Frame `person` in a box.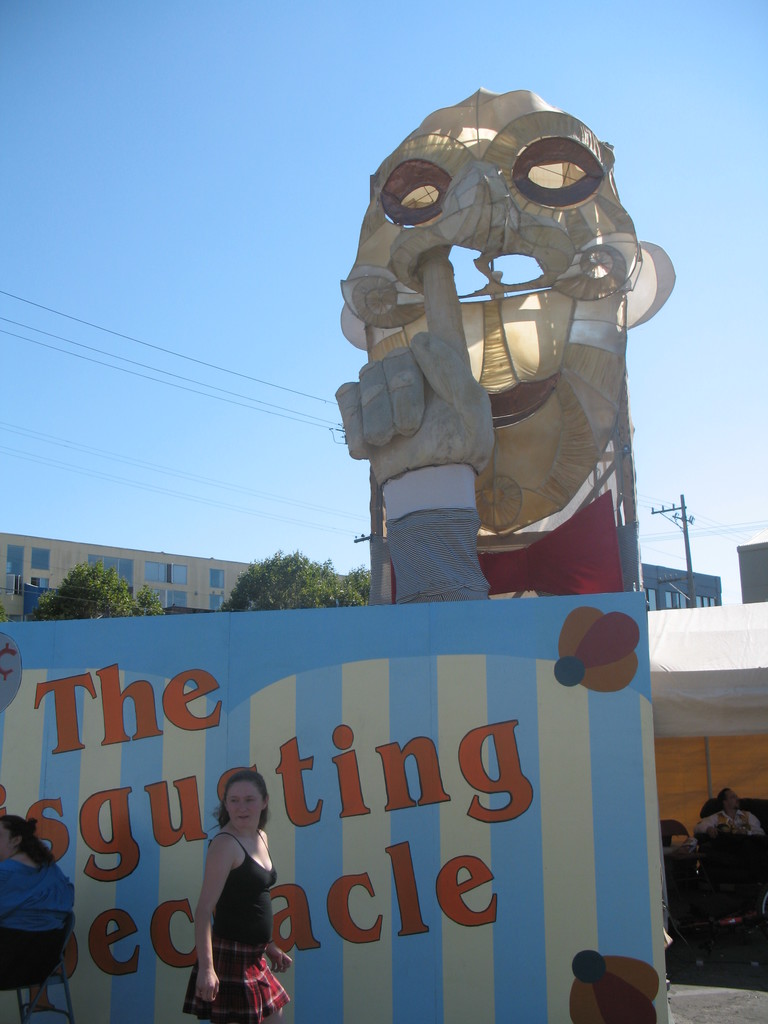
bbox=[662, 818, 690, 846].
